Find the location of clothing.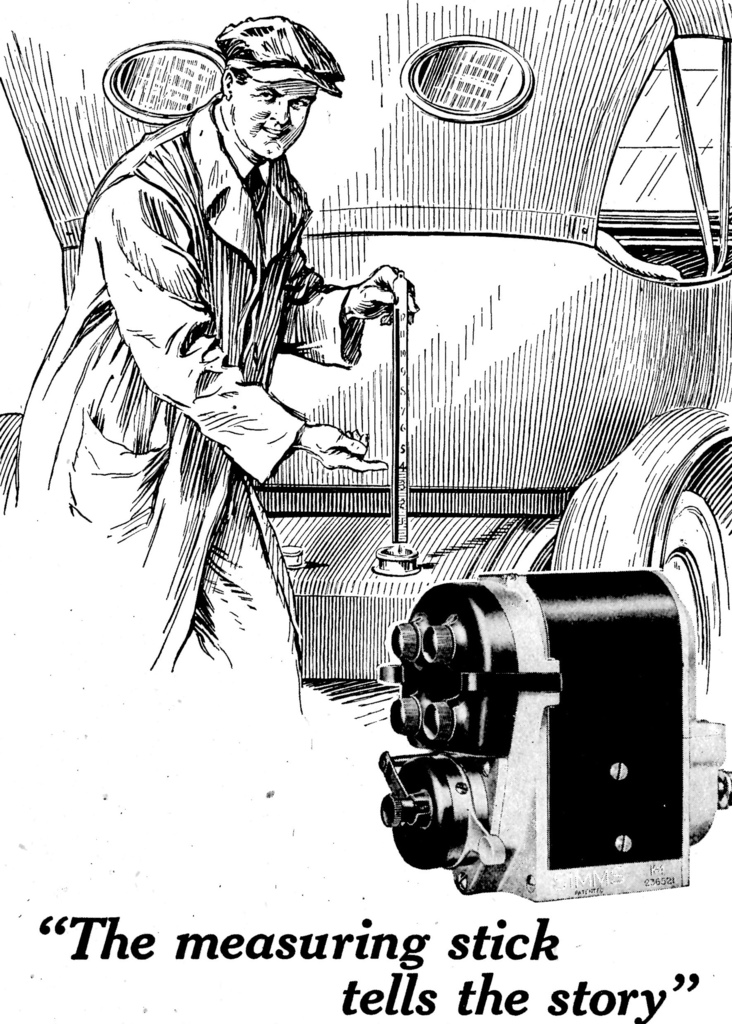
Location: 63,60,373,676.
